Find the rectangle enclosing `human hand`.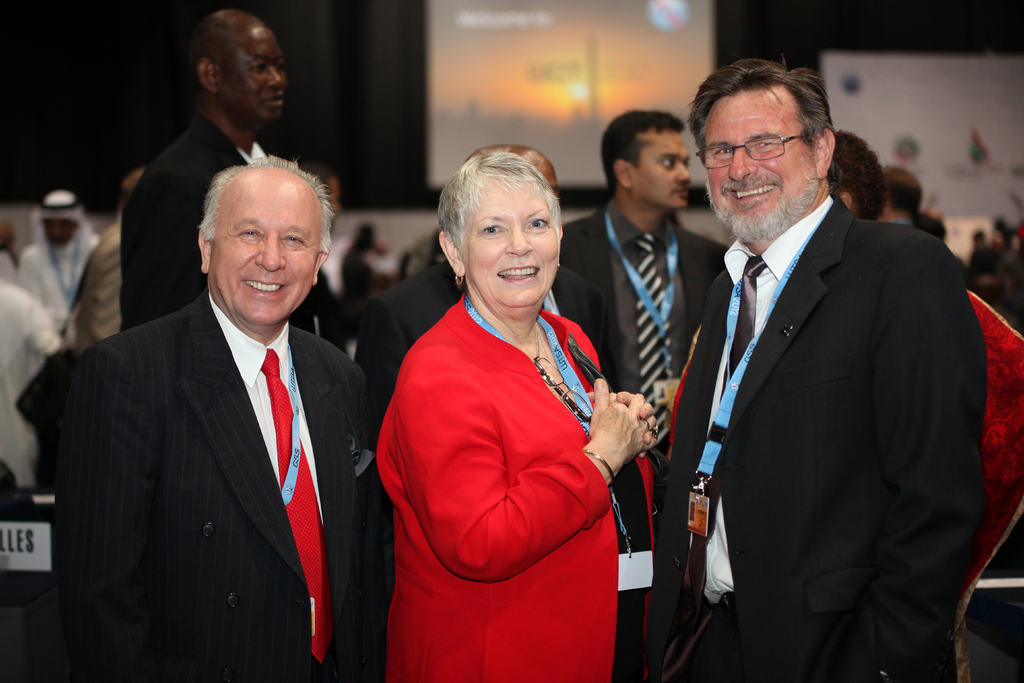
box=[662, 385, 674, 425].
